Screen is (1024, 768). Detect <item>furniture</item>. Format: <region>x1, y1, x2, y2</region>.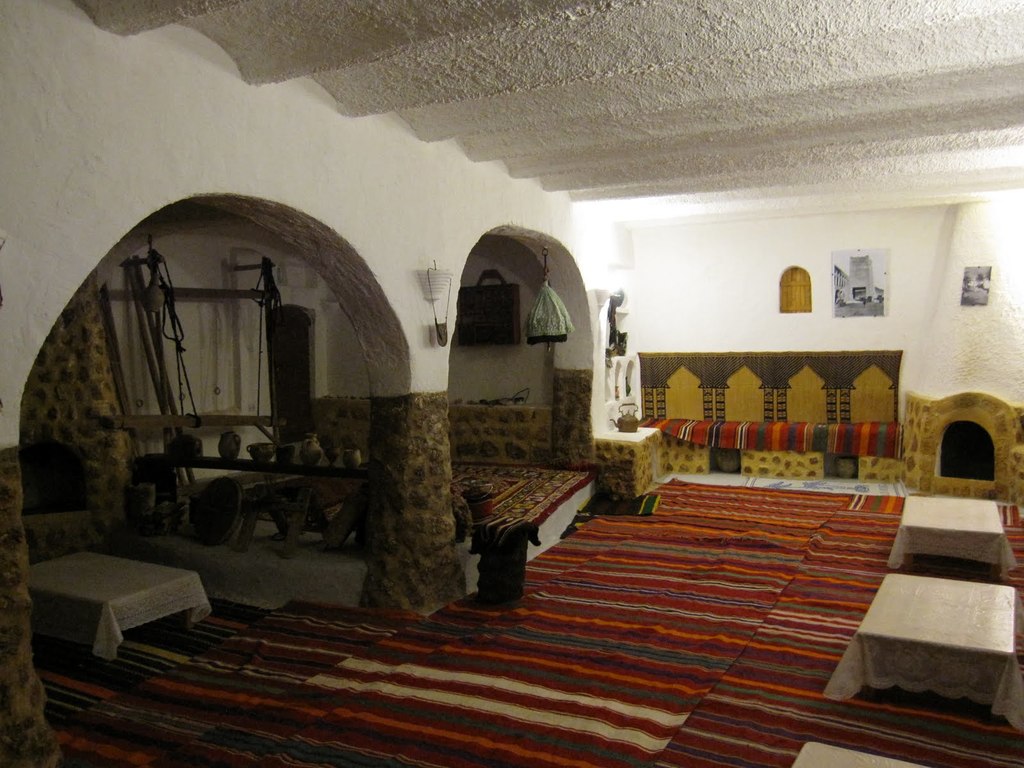
<region>886, 497, 1015, 579</region>.
